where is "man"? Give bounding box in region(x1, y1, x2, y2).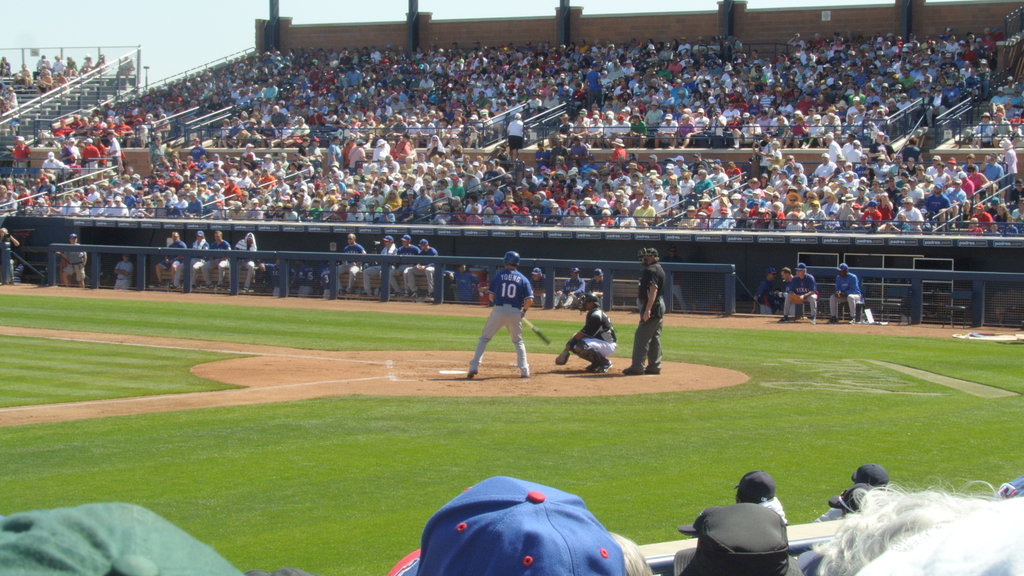
region(782, 266, 794, 300).
